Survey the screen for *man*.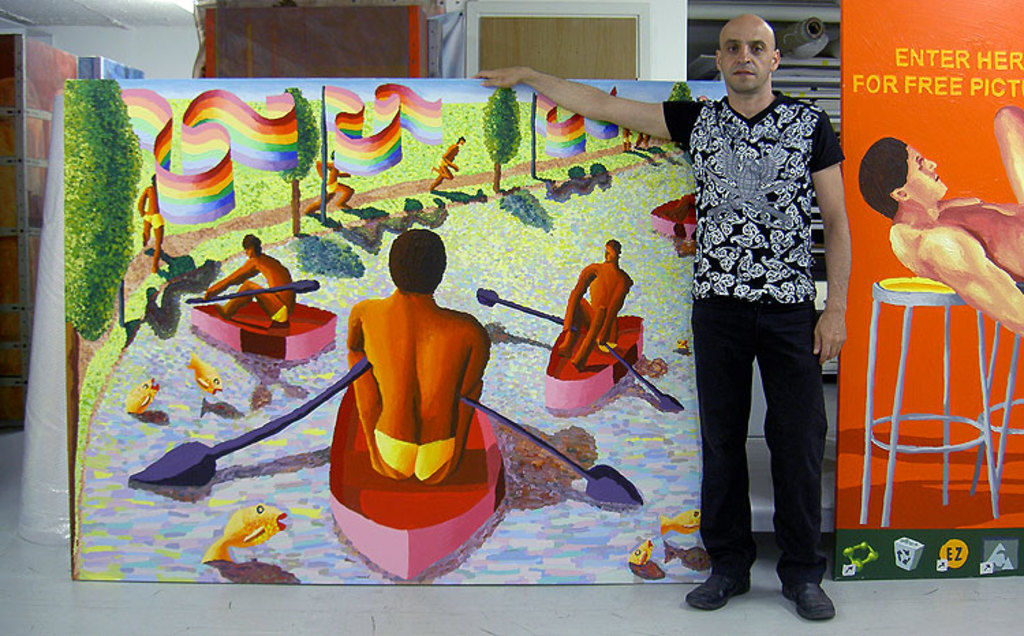
Survey found: left=426, top=135, right=461, bottom=188.
